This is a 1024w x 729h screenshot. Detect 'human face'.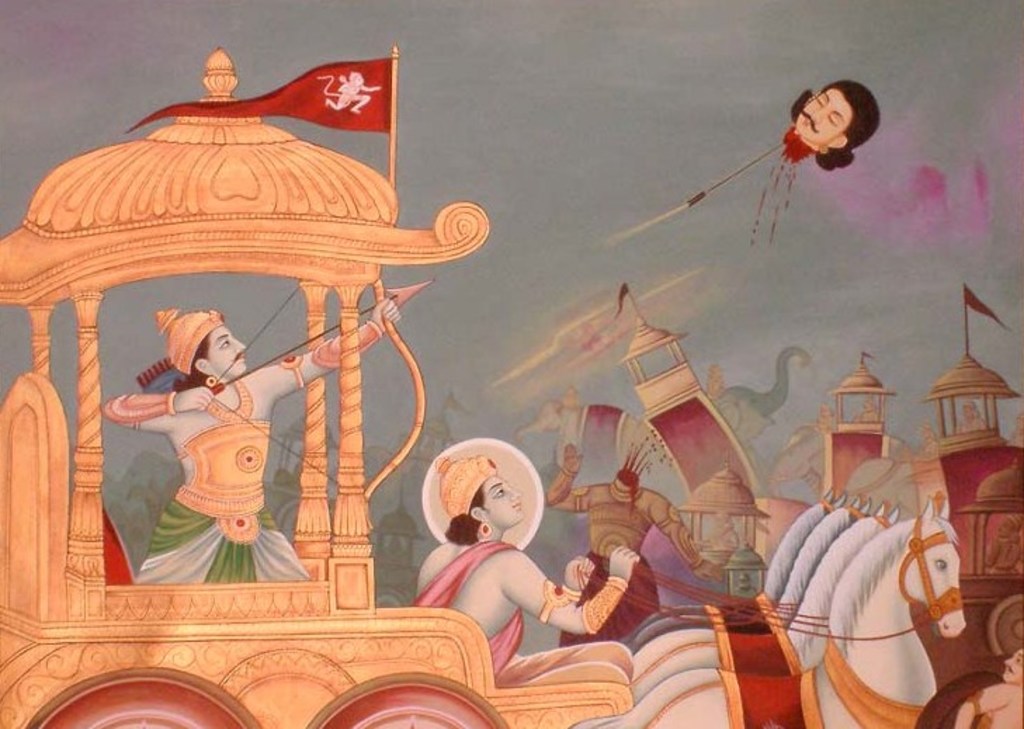
rect(479, 476, 524, 525).
